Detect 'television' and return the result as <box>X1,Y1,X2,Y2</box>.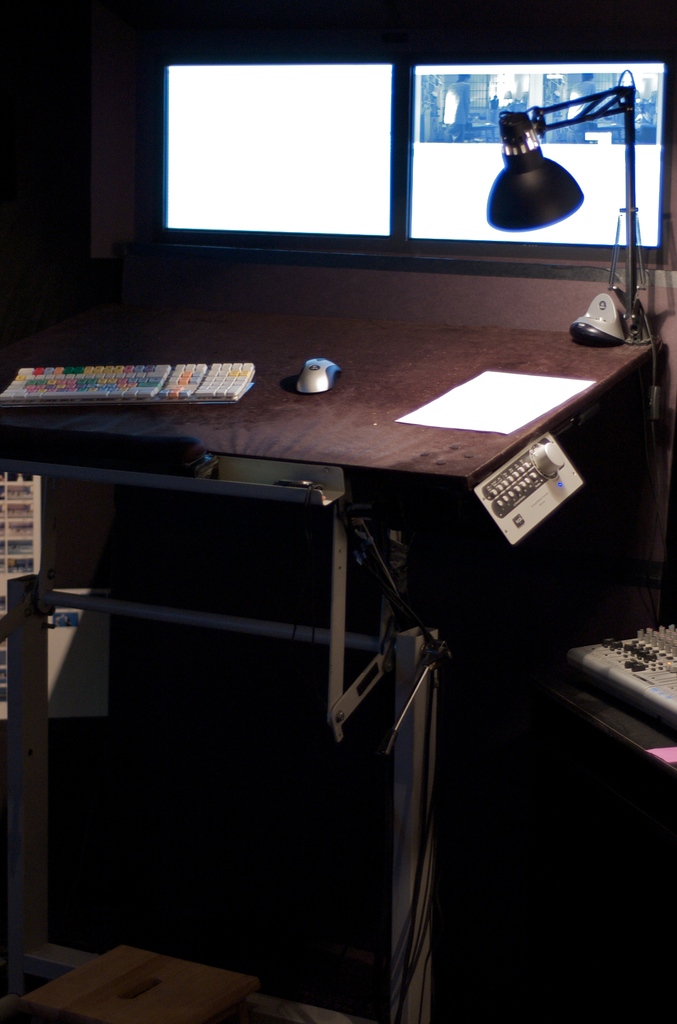
<box>163,56,396,250</box>.
